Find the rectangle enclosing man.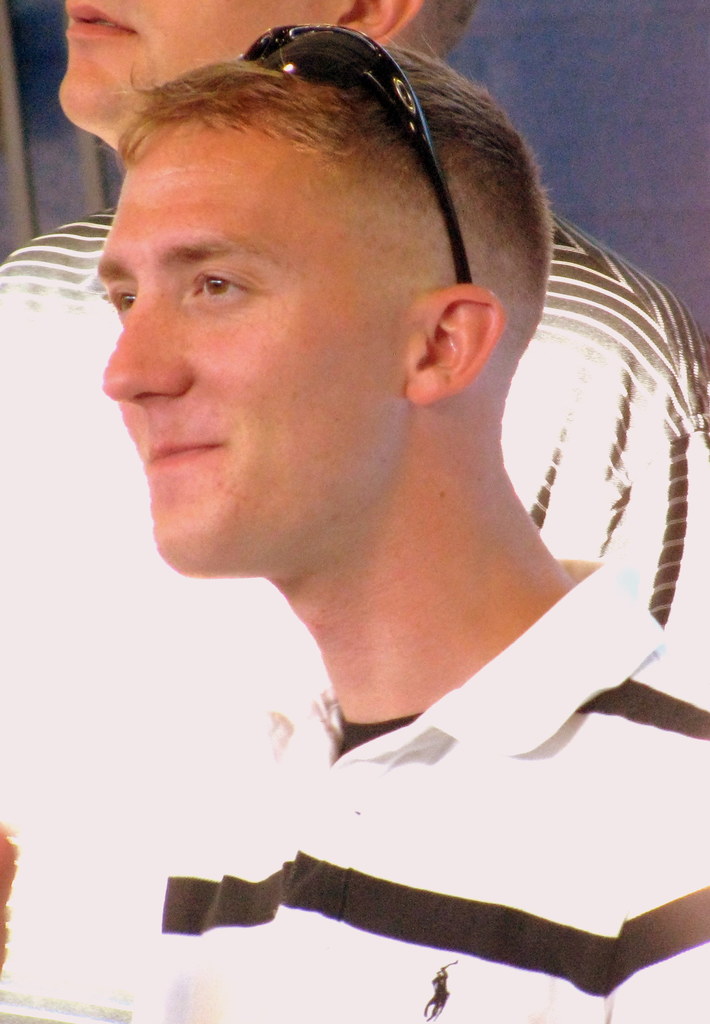
x1=0 y1=0 x2=709 y2=1023.
